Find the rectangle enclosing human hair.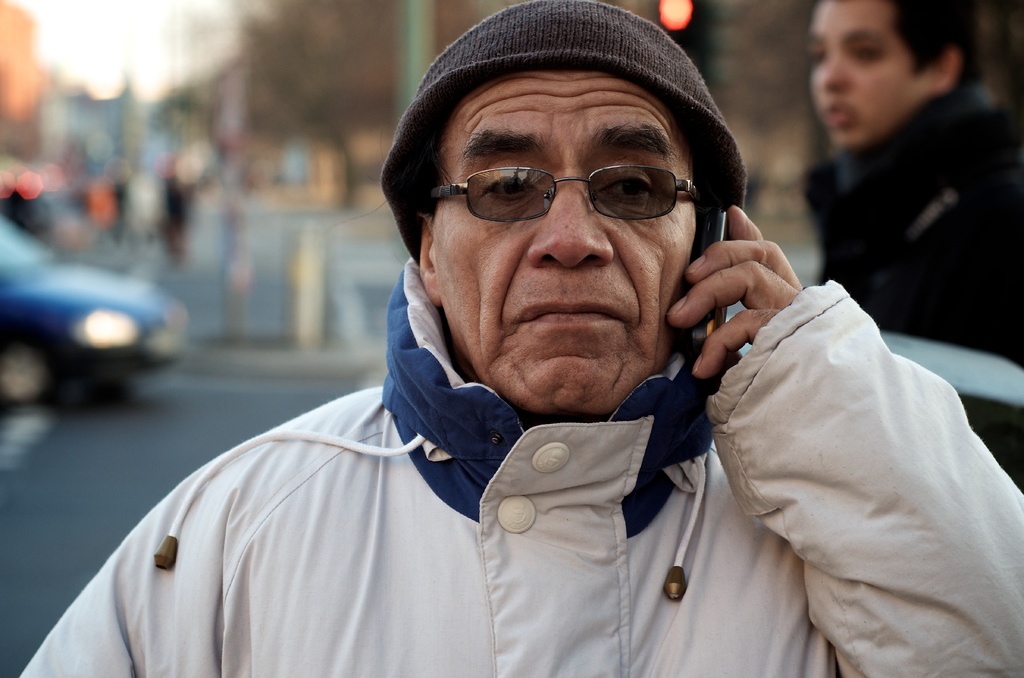
bbox=[389, 46, 748, 247].
